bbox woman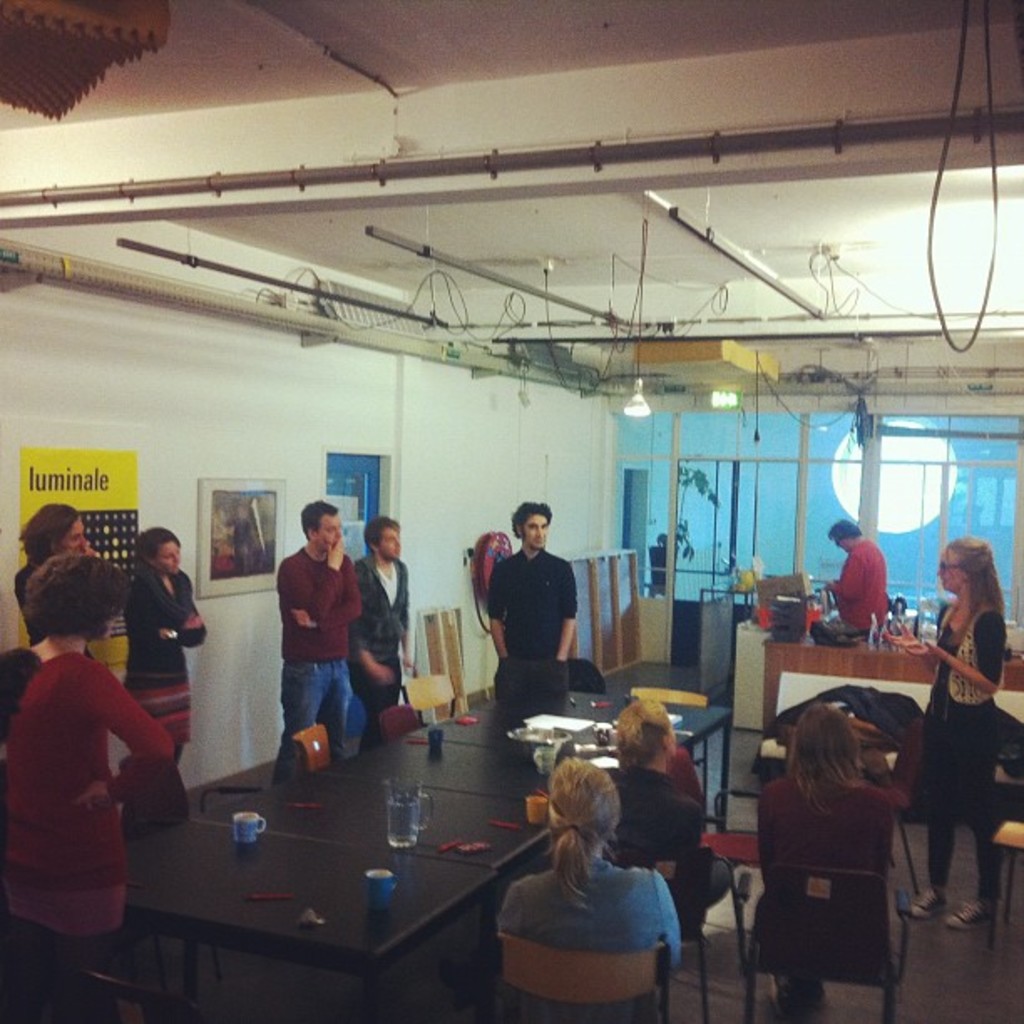
<region>490, 758, 686, 1022</region>
